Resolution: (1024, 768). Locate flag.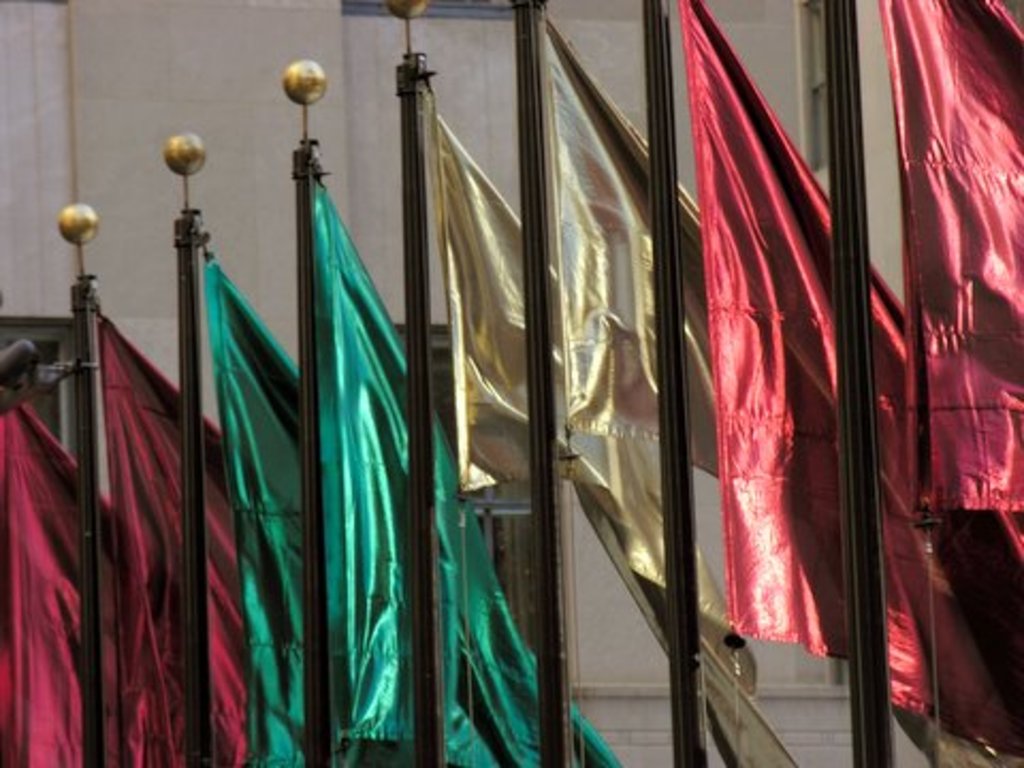
bbox(540, 0, 1022, 766).
